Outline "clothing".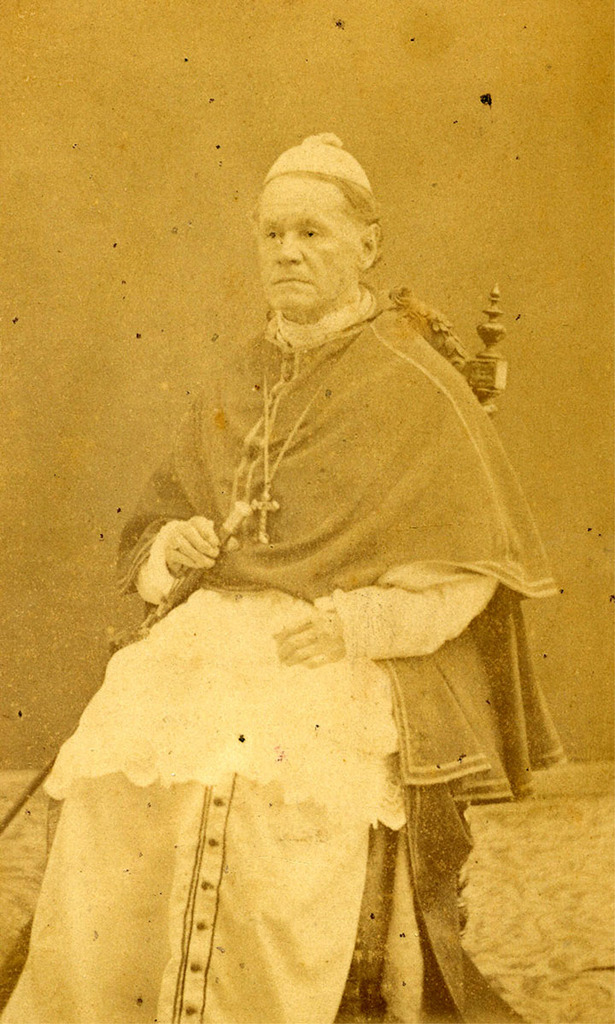
Outline: l=55, t=259, r=551, b=965.
